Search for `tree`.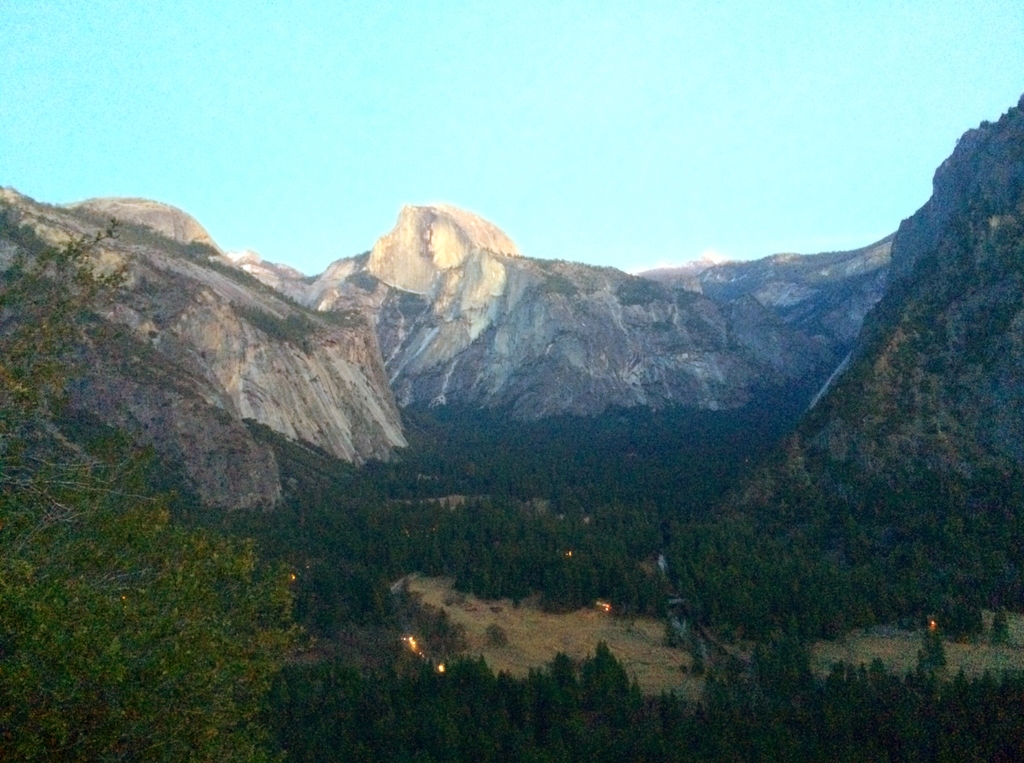
Found at select_region(168, 499, 301, 762).
